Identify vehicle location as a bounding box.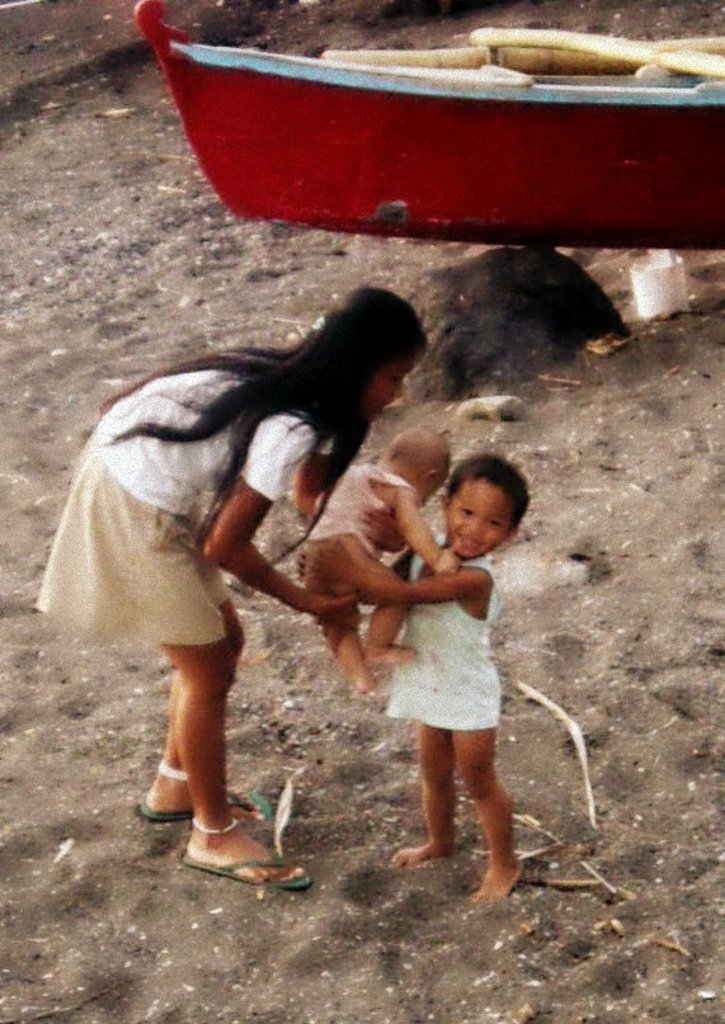
<region>131, 0, 724, 246</region>.
